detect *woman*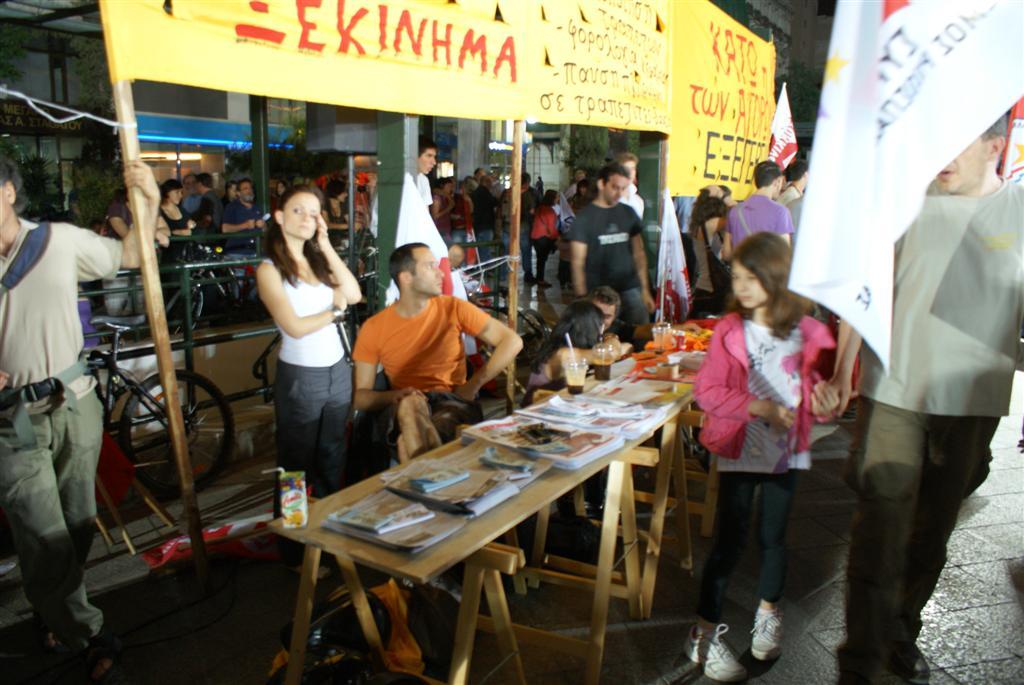
detection(161, 181, 195, 244)
